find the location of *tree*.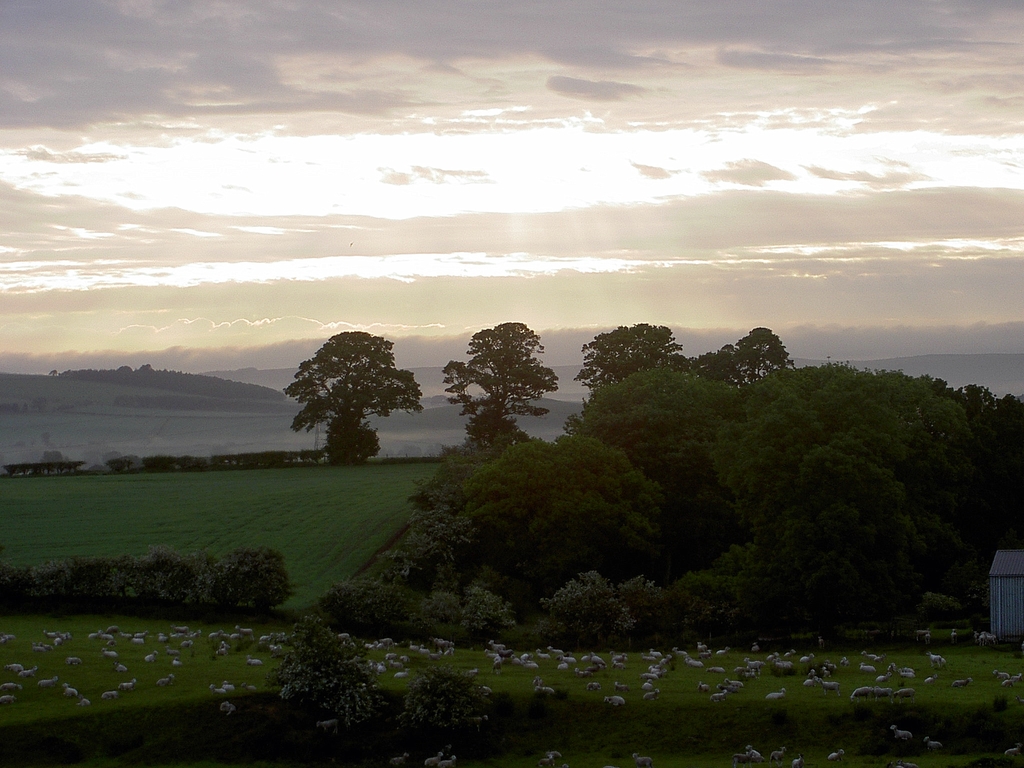
Location: box=[625, 577, 661, 634].
